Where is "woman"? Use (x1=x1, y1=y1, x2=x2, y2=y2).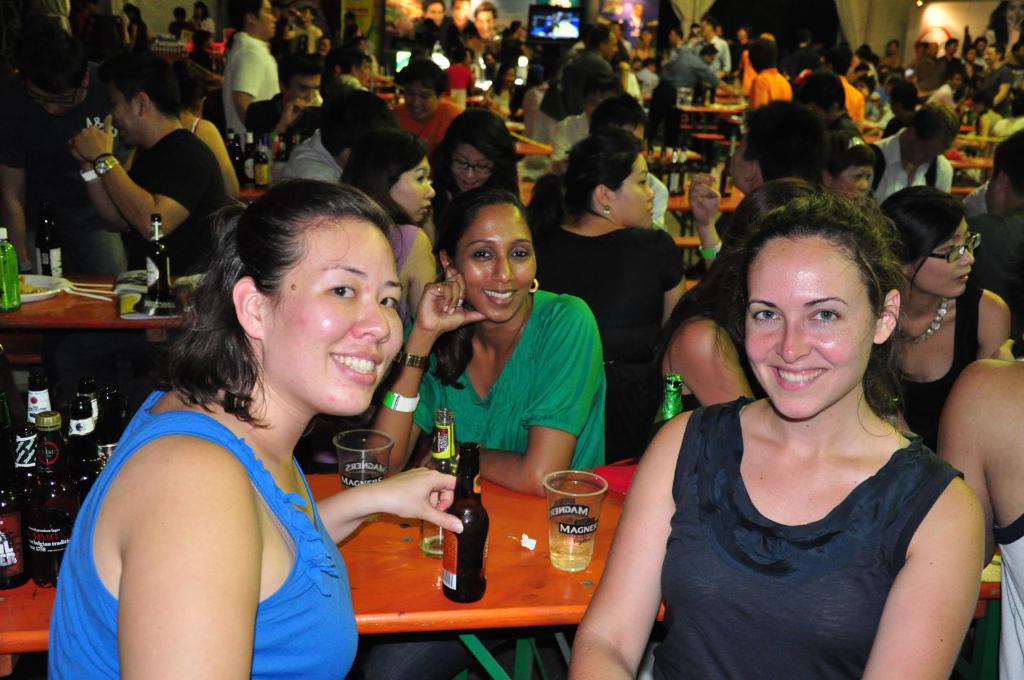
(x1=488, y1=59, x2=516, y2=114).
